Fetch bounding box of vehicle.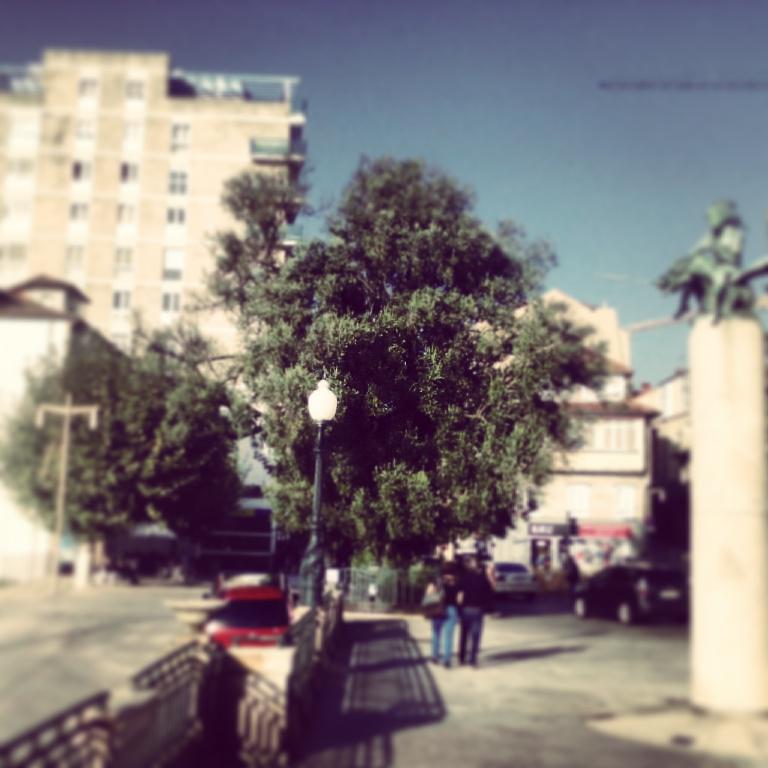
Bbox: (x1=472, y1=559, x2=543, y2=604).
